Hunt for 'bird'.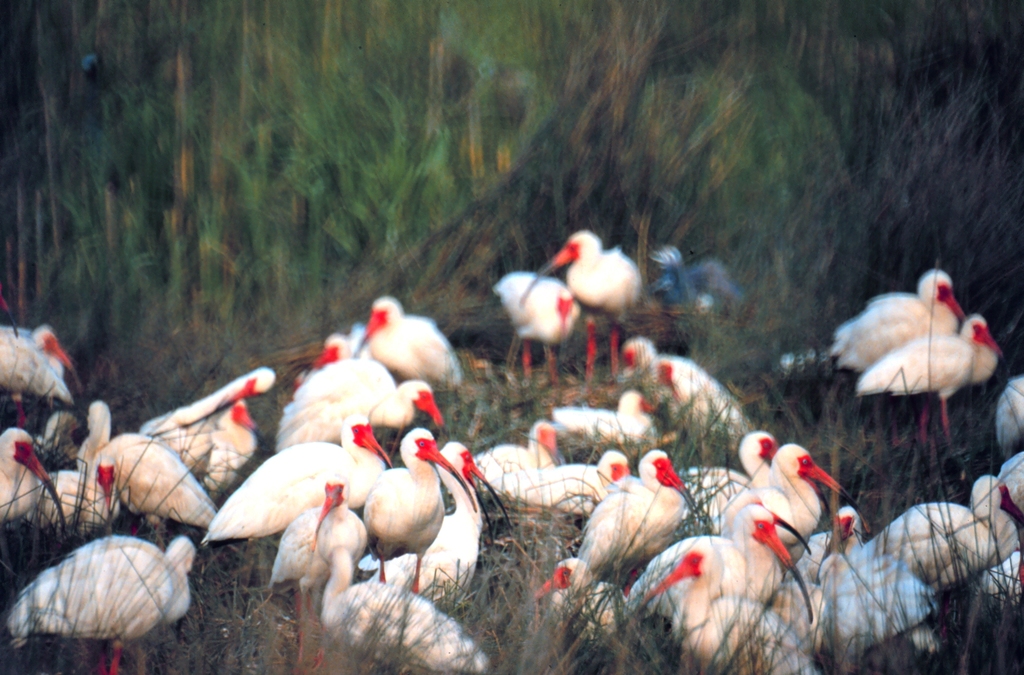
Hunted down at 518 226 646 385.
